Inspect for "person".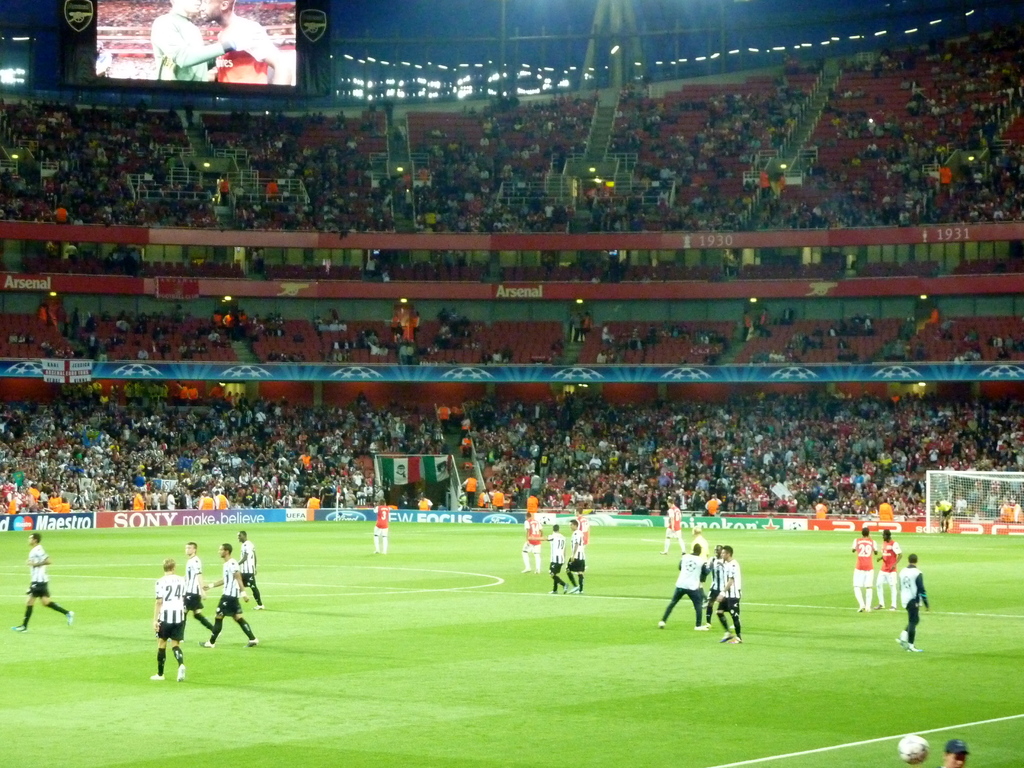
Inspection: {"left": 1011, "top": 499, "right": 1023, "bottom": 523}.
